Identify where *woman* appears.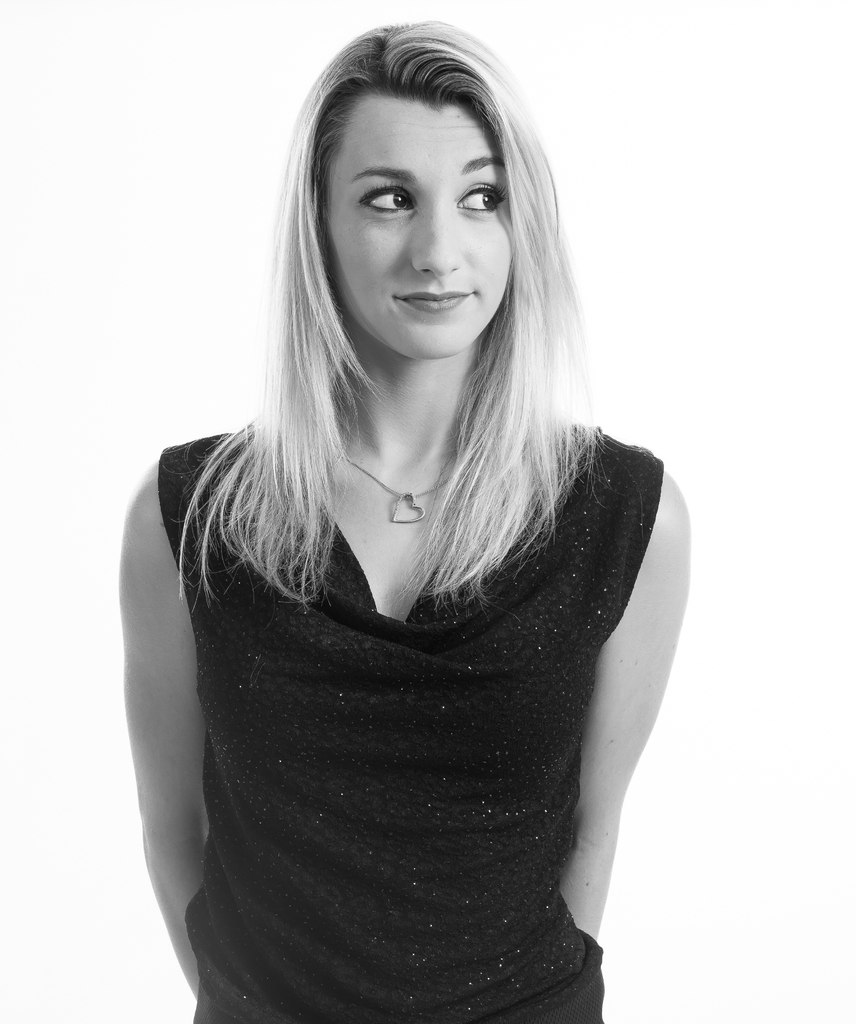
Appears at <bbox>59, 10, 750, 1023</bbox>.
